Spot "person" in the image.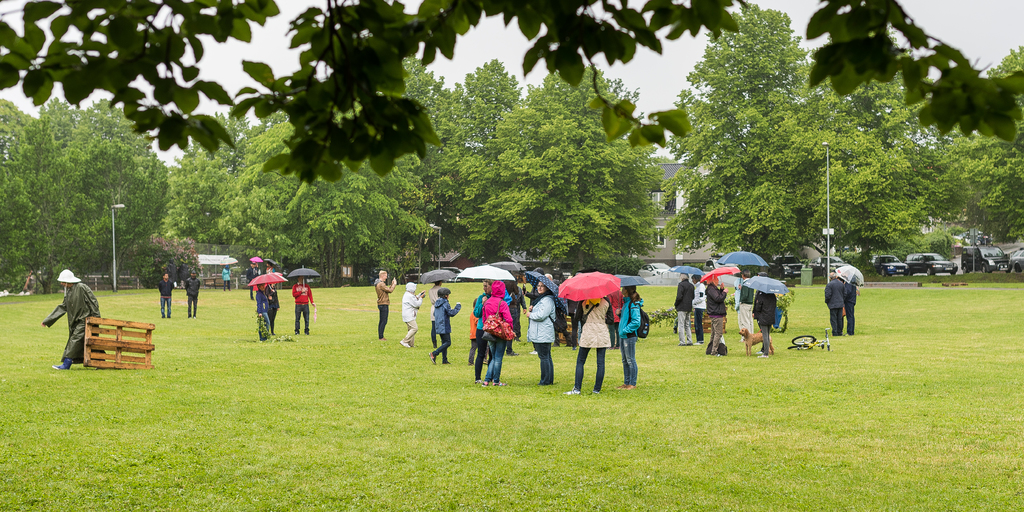
"person" found at 42,262,104,371.
